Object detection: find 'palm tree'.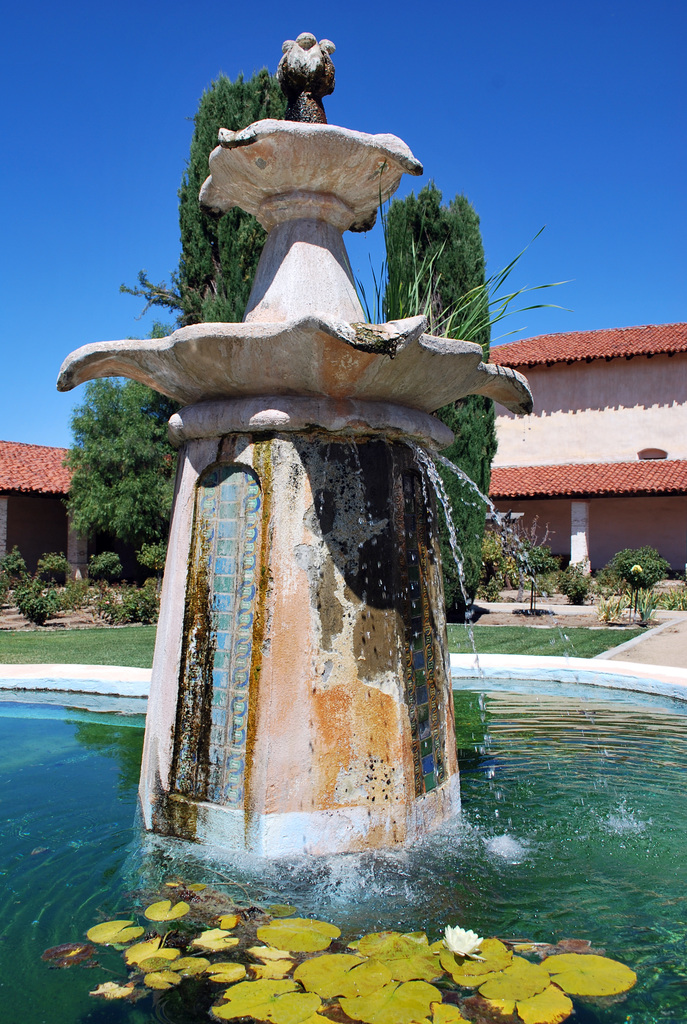
bbox(349, 182, 570, 349).
